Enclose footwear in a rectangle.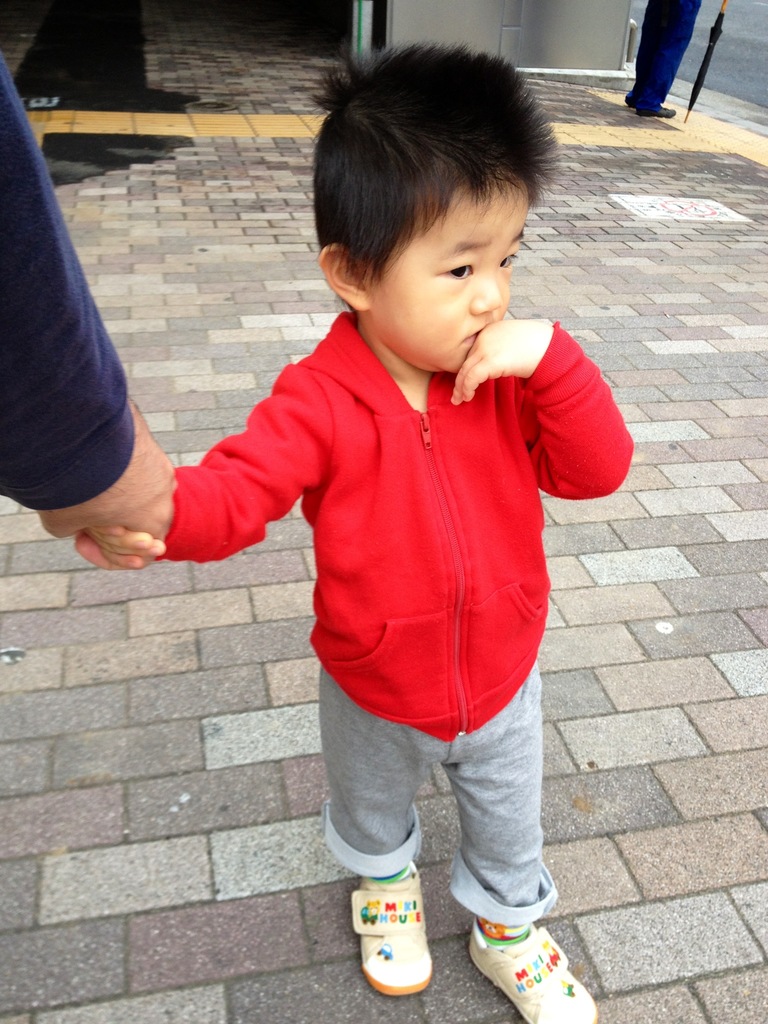
346/860/433/996.
